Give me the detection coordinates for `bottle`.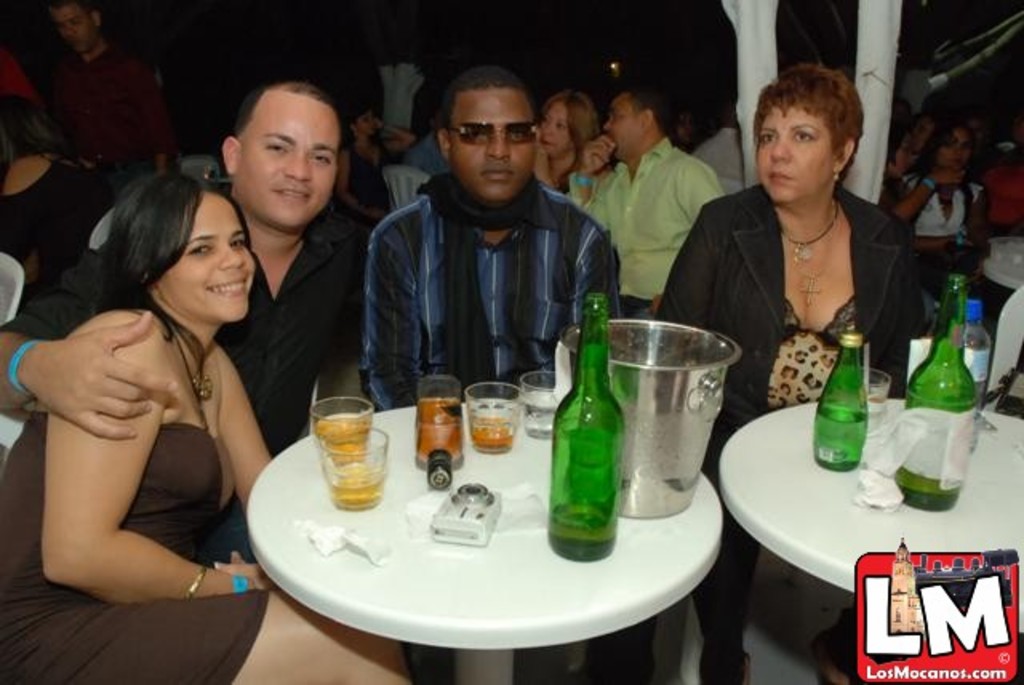
(left=960, top=298, right=994, bottom=403).
